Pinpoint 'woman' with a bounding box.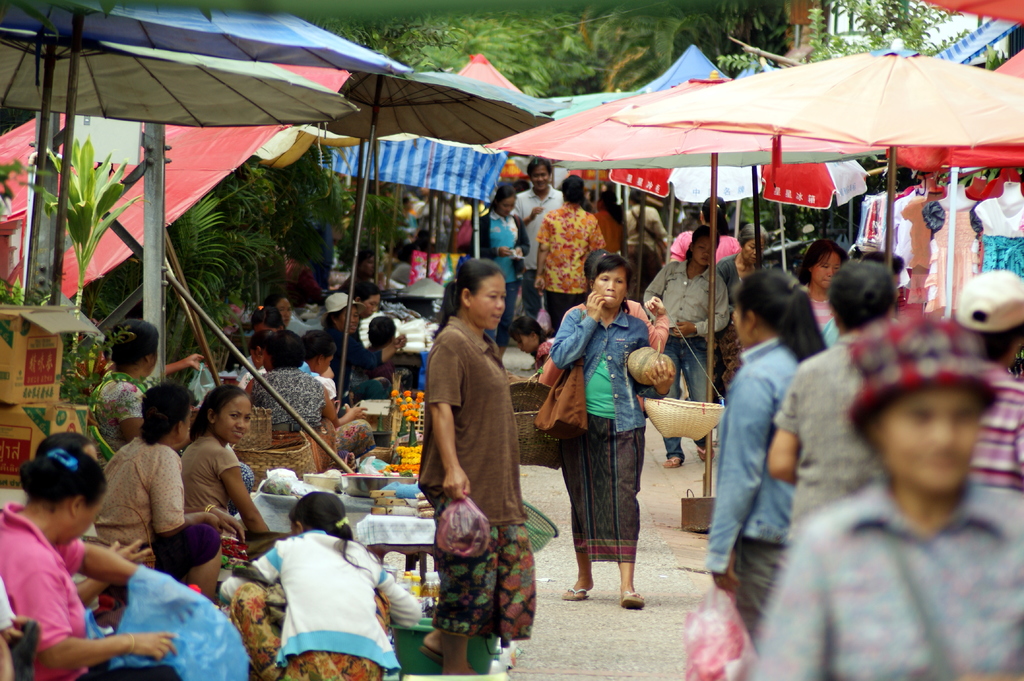
259 291 294 328.
